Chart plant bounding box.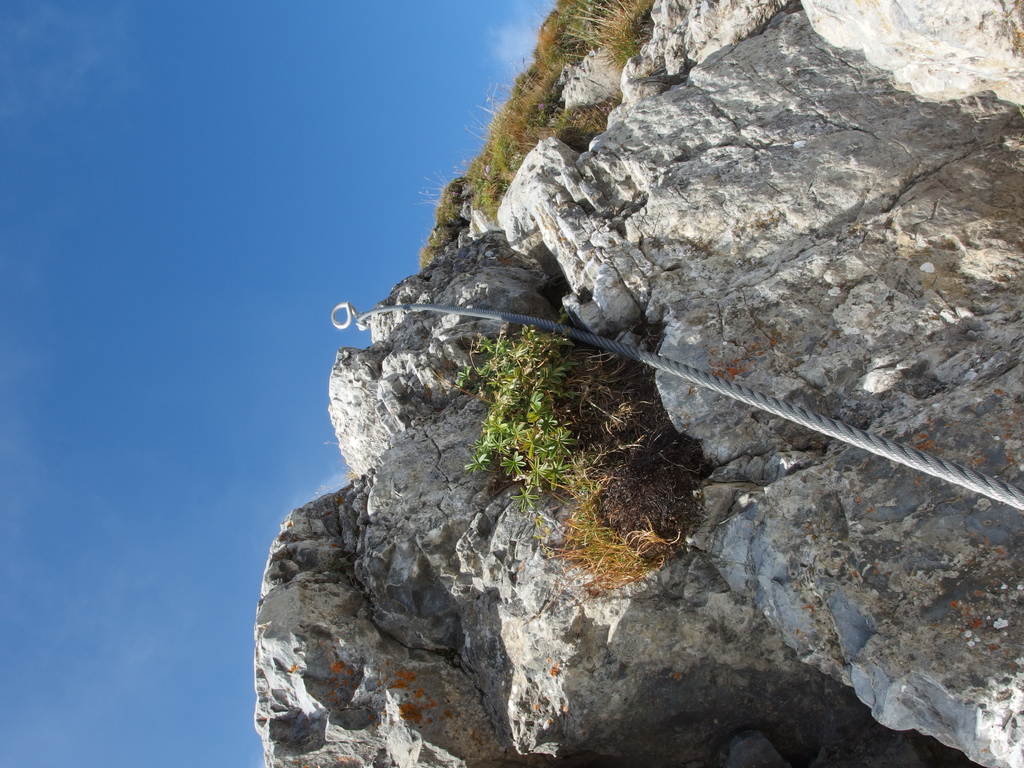
Charted: [465,329,653,591].
